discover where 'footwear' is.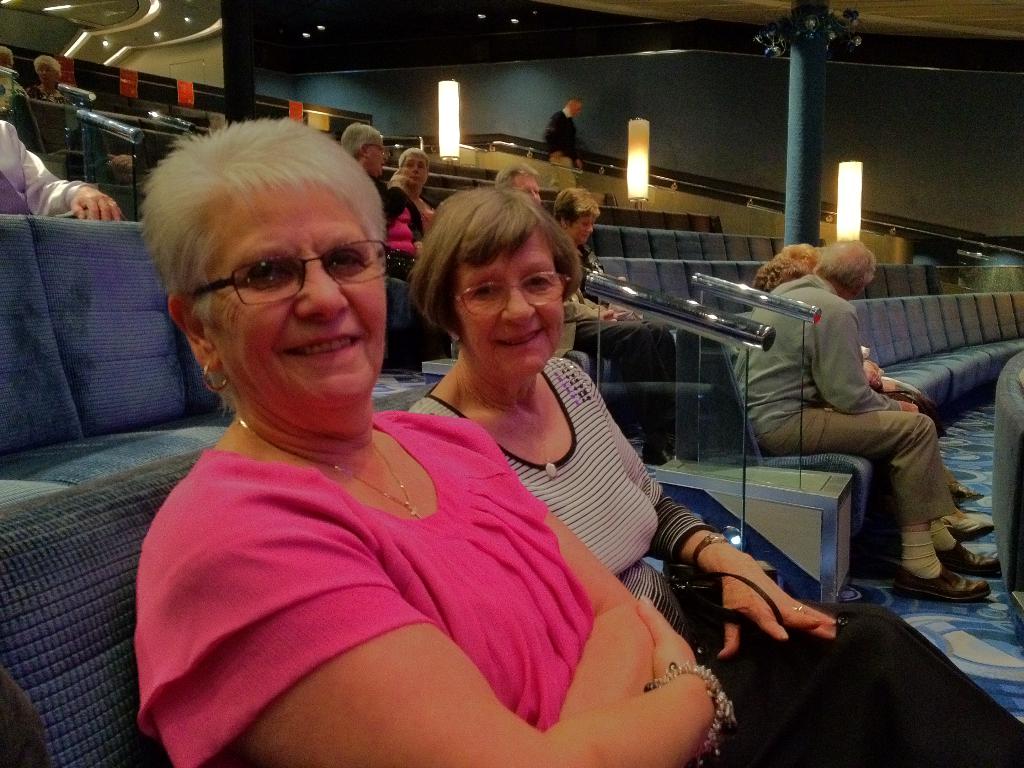
Discovered at 935,512,996,543.
